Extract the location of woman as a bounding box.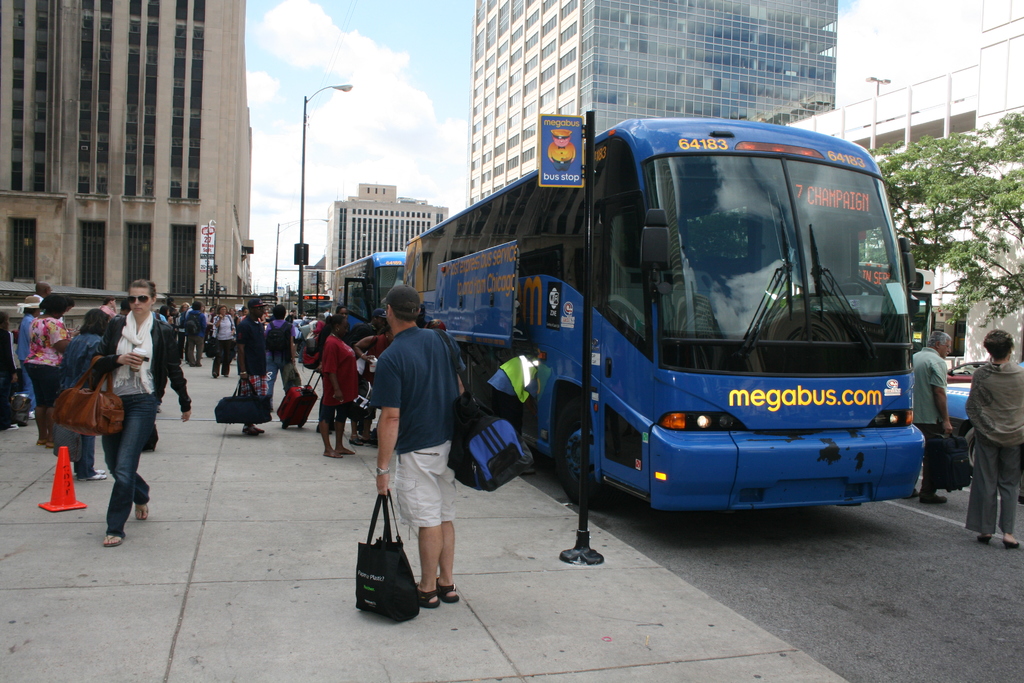
BBox(314, 313, 360, 461).
